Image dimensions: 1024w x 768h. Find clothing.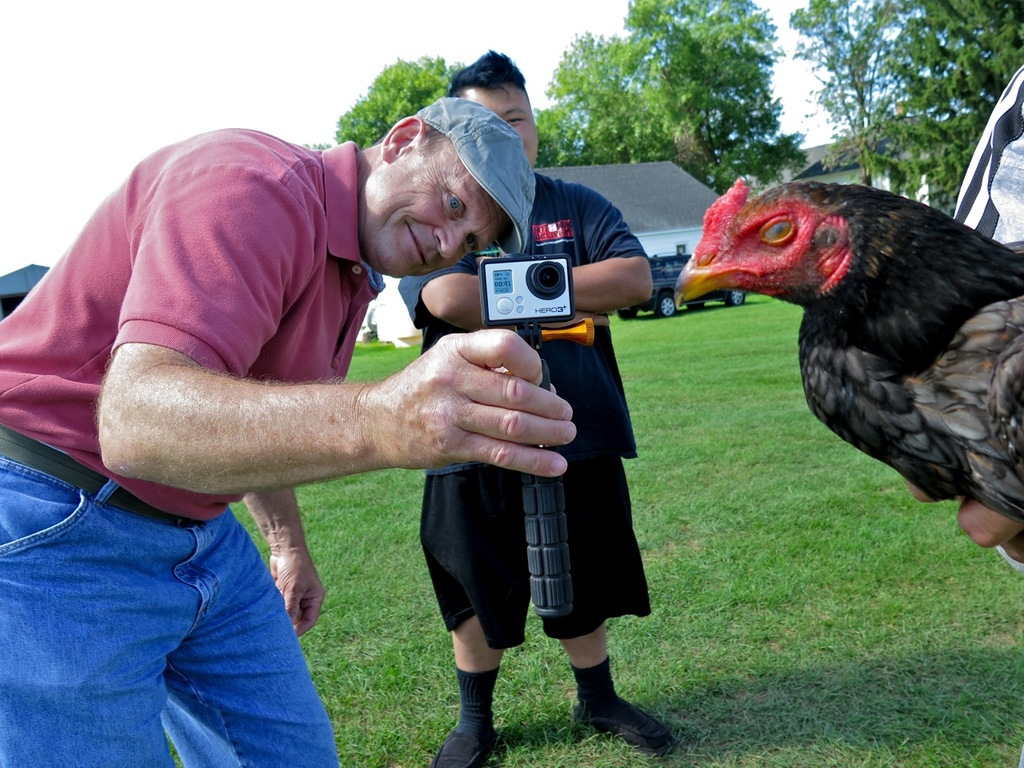
pyautogui.locateOnScreen(395, 166, 666, 648).
